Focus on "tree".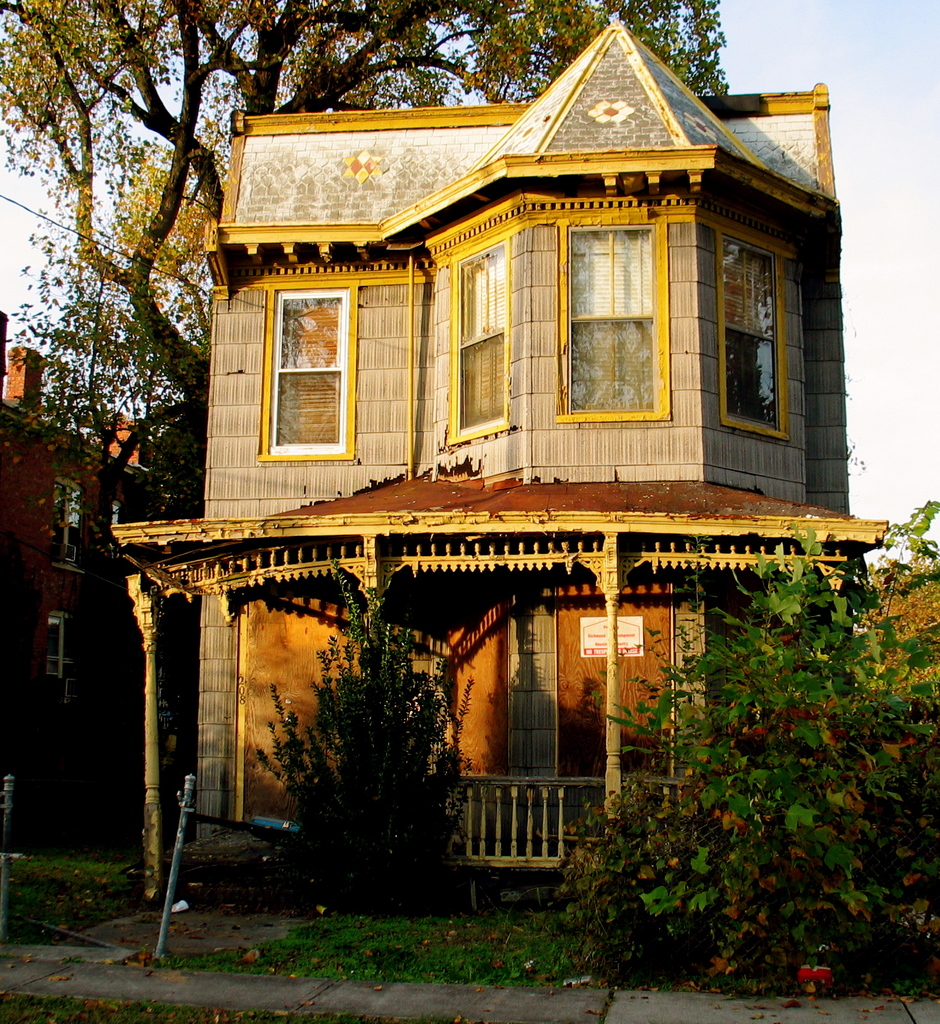
Focused at bbox=[271, 585, 482, 888].
